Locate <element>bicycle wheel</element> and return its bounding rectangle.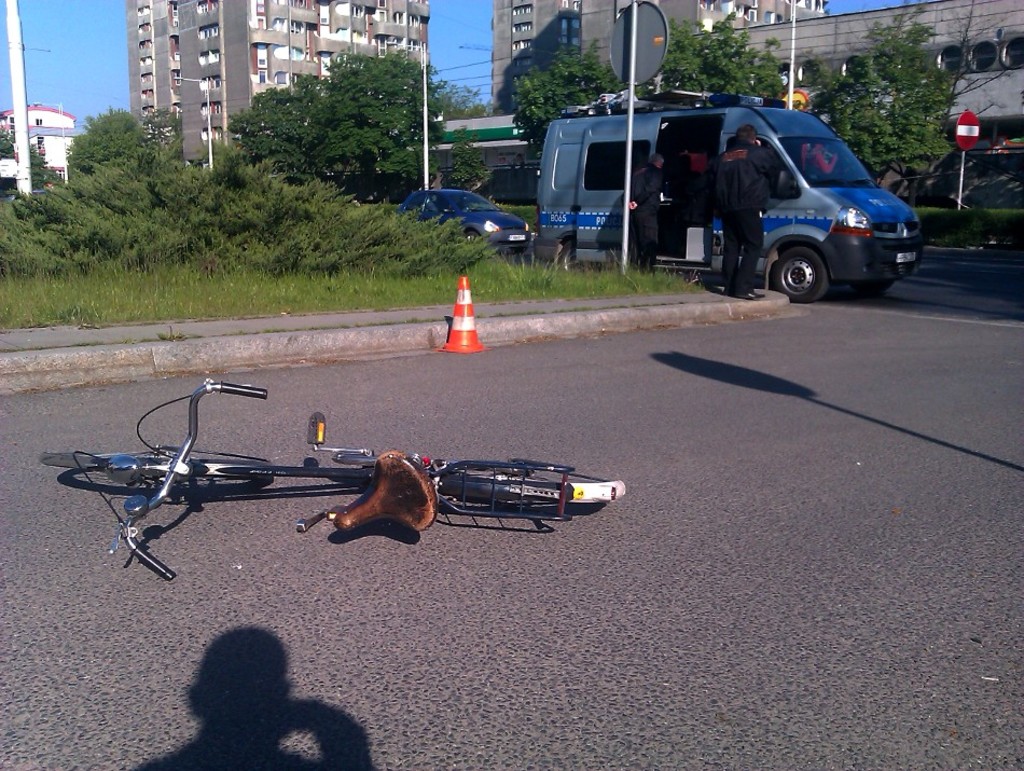
bbox=[427, 452, 592, 488].
